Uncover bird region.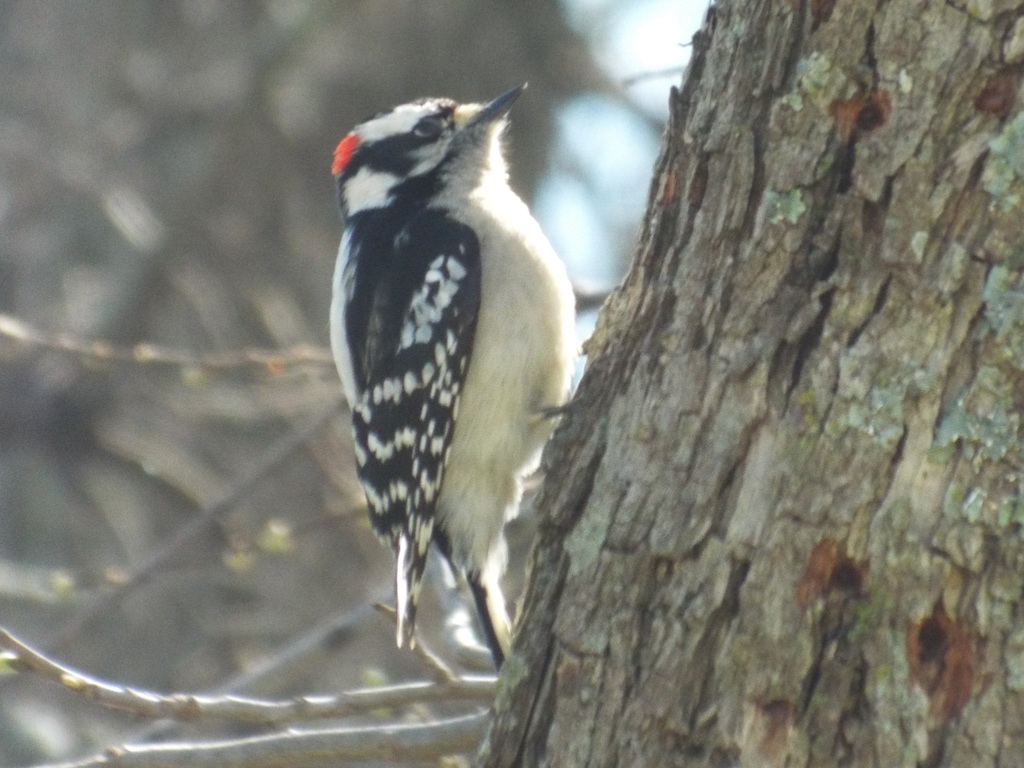
Uncovered: x1=328, y1=89, x2=580, y2=673.
